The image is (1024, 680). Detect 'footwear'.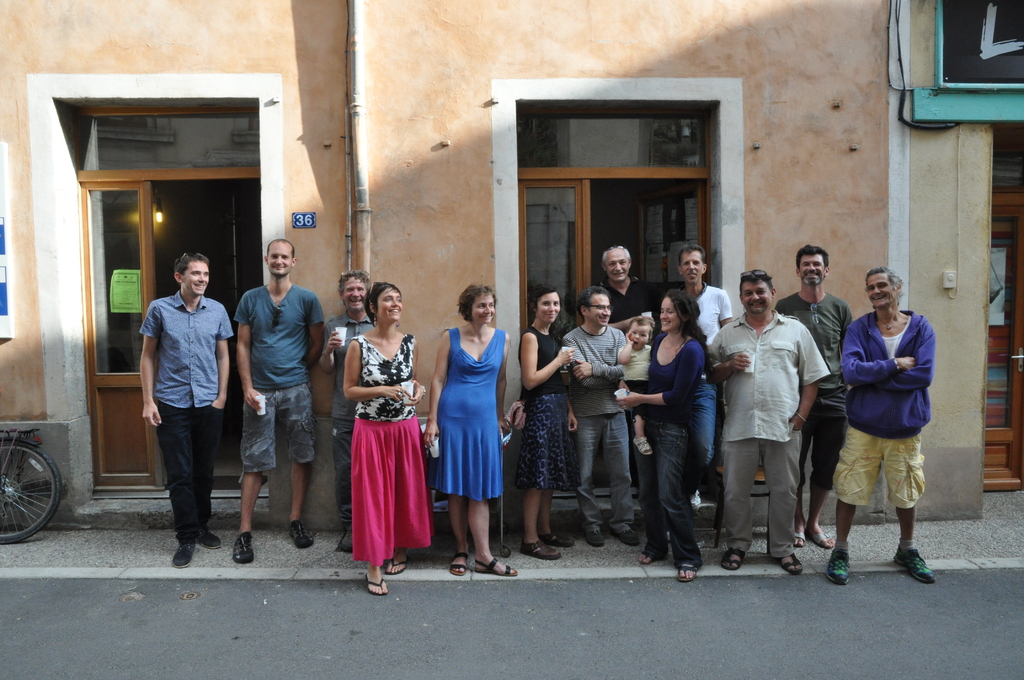
Detection: (716,547,748,572).
